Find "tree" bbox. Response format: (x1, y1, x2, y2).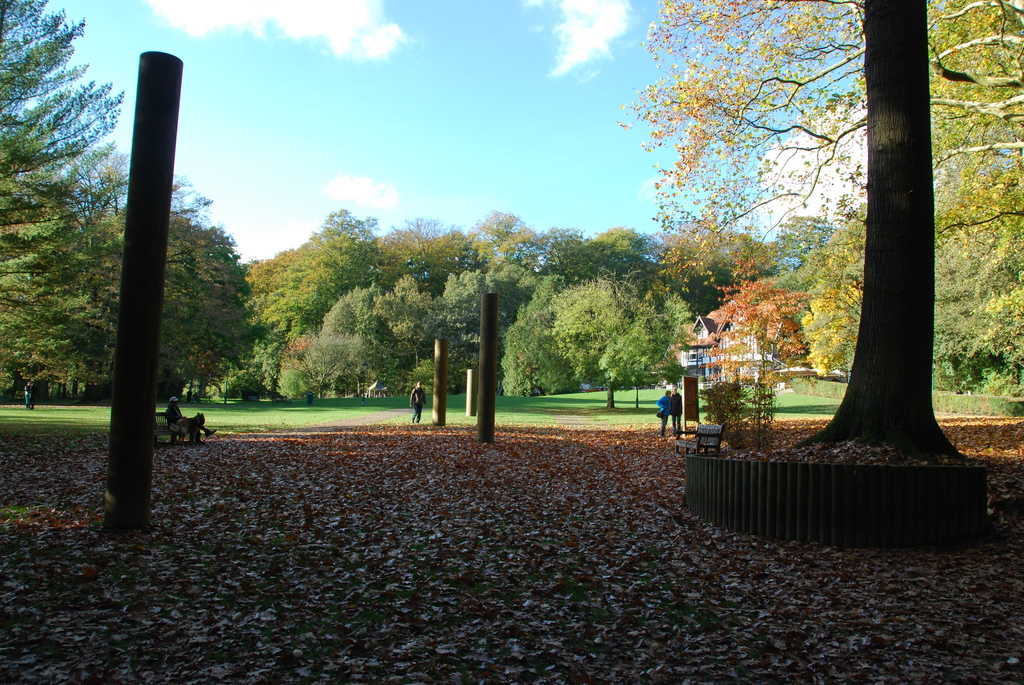
(544, 266, 703, 386).
